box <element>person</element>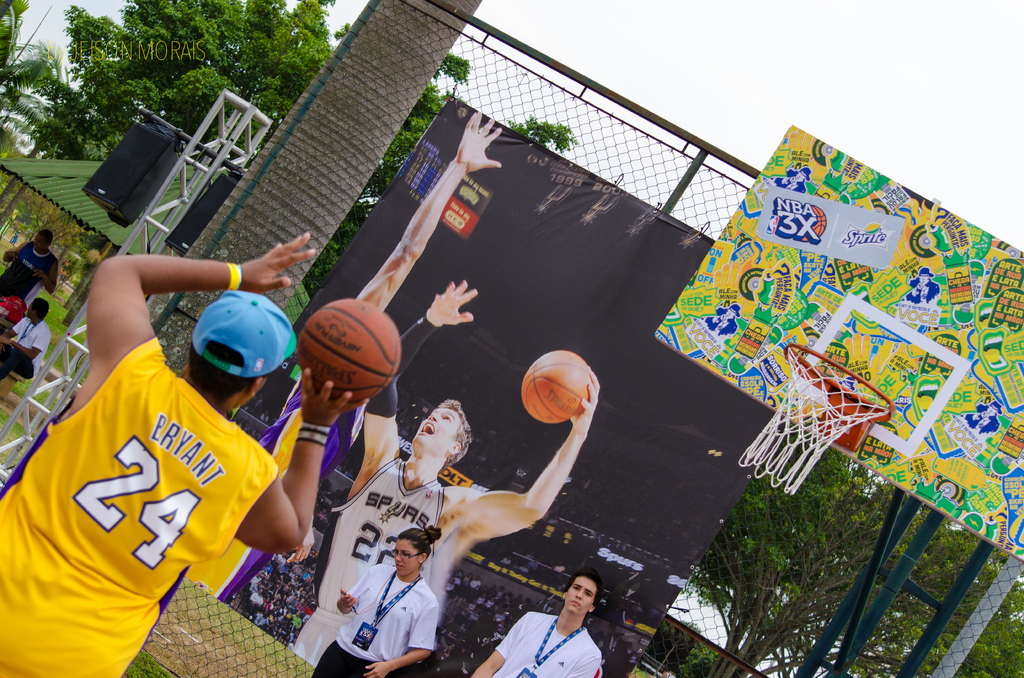
x1=289, y1=278, x2=600, y2=672
